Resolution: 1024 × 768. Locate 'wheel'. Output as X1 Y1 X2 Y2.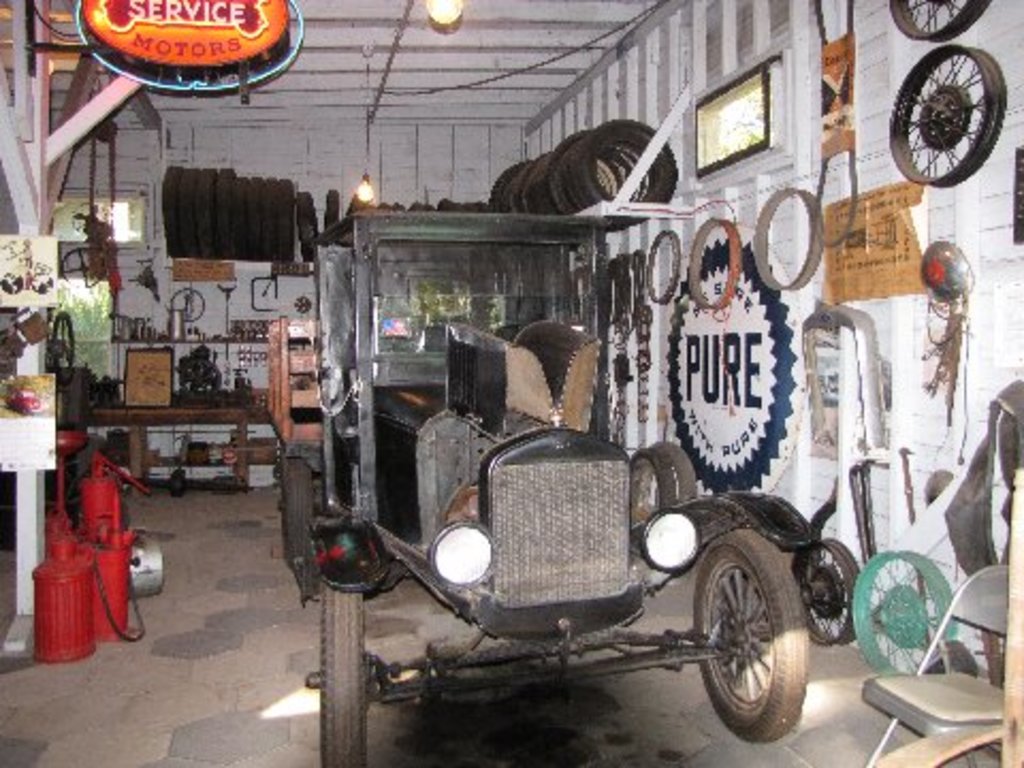
666 237 798 493.
